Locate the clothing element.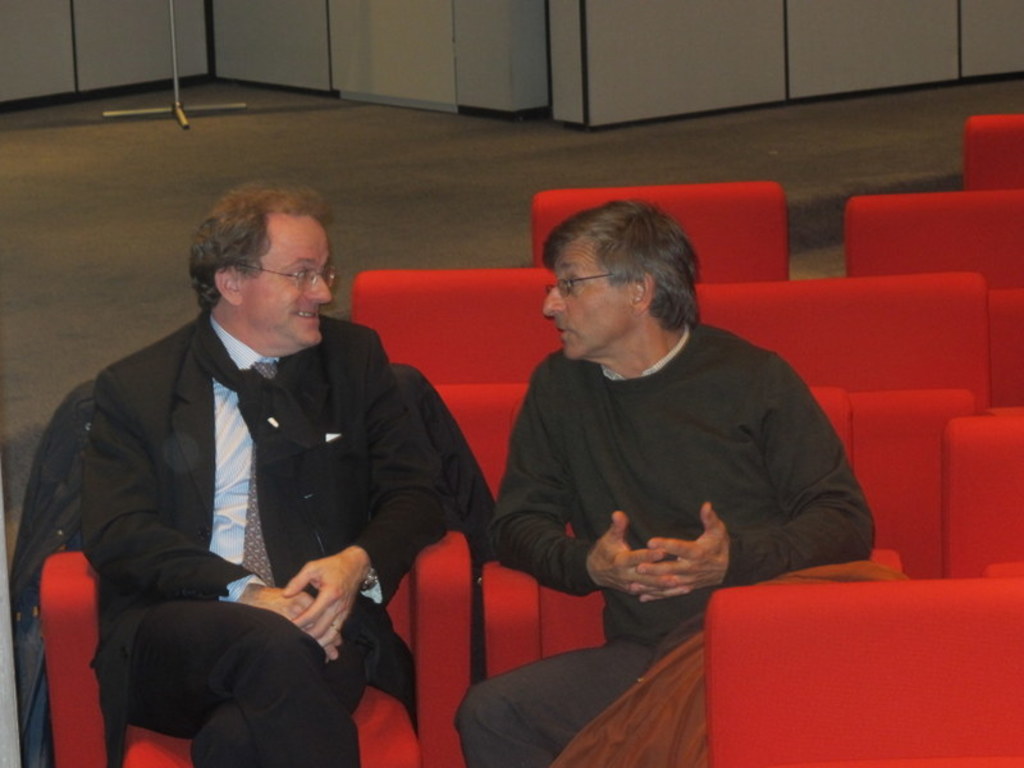
Element bbox: BBox(33, 297, 489, 767).
